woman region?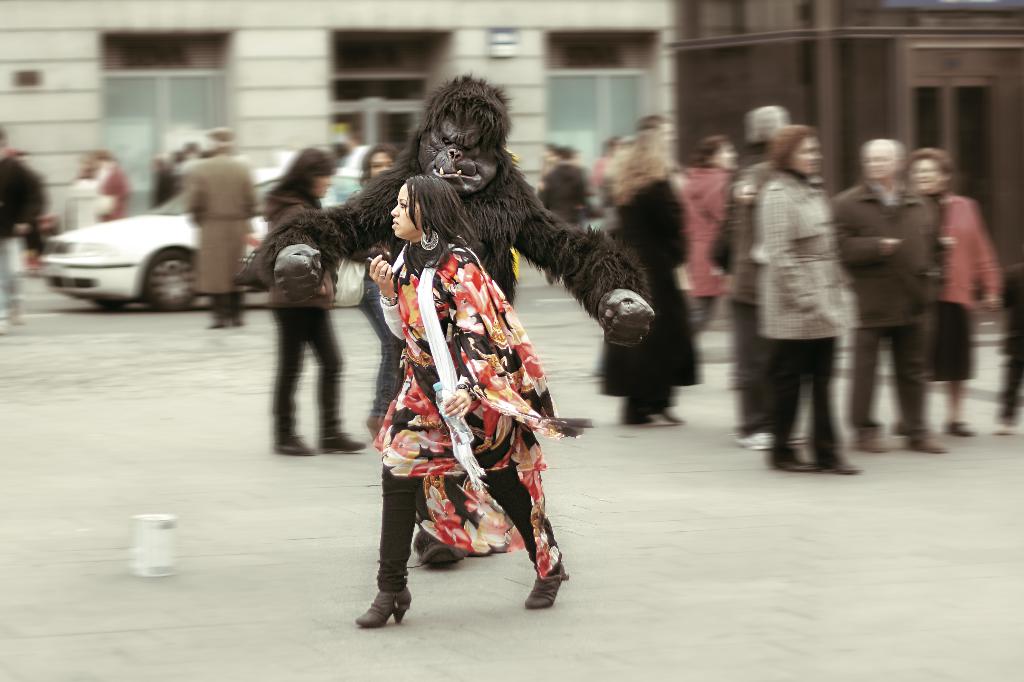
box=[247, 141, 365, 458]
